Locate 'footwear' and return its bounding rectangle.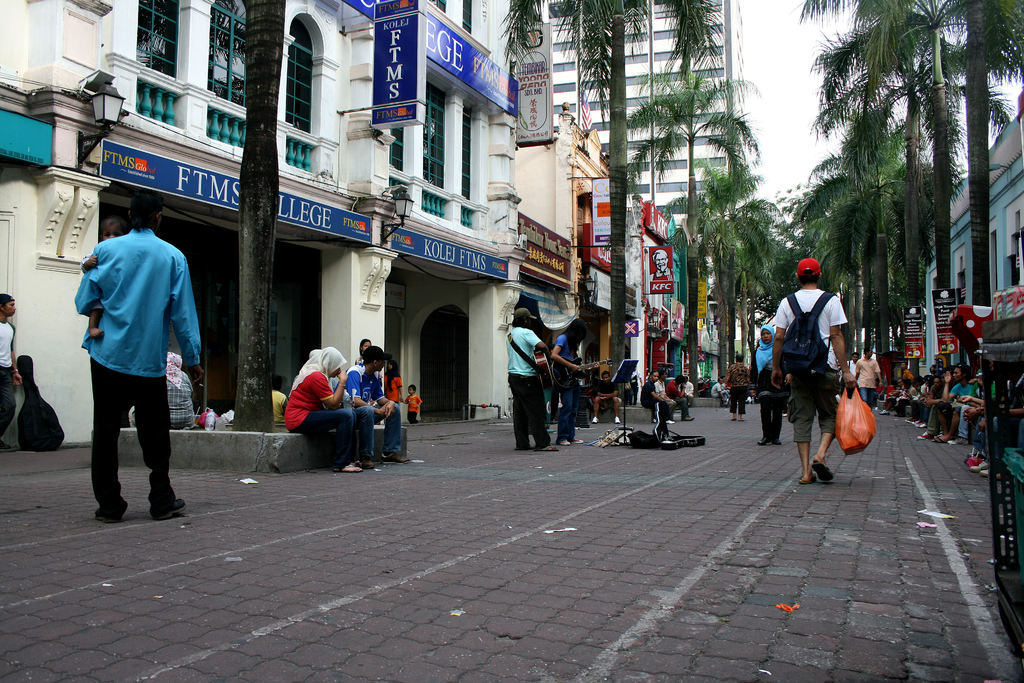
select_region(756, 437, 772, 448).
